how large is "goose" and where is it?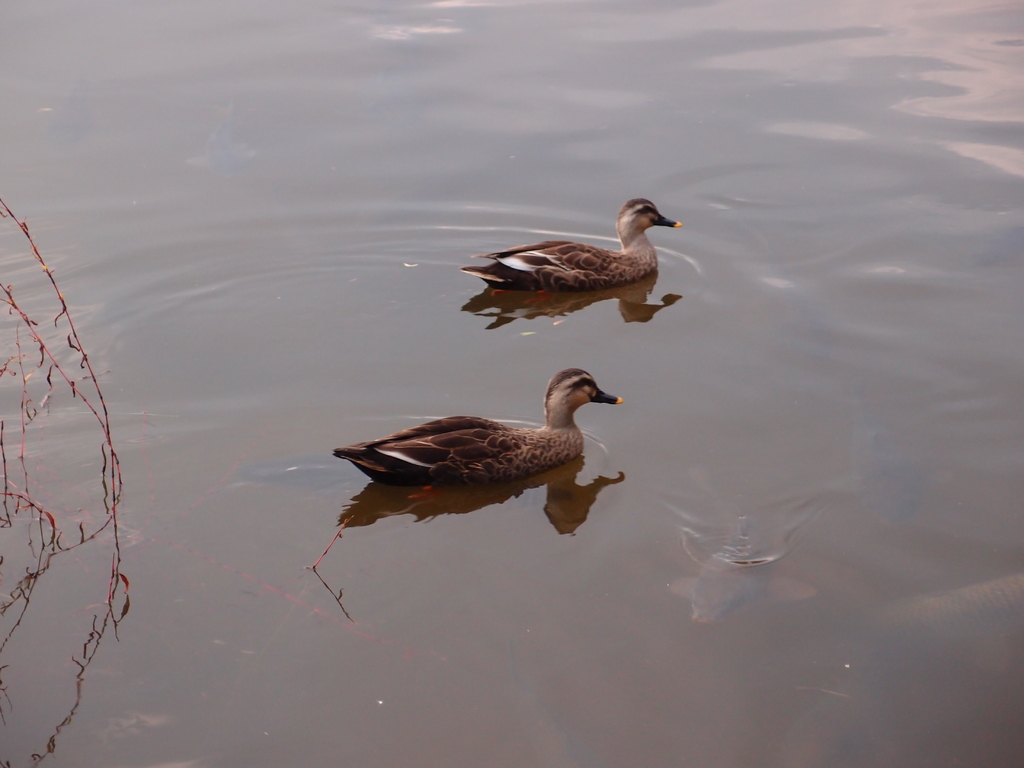
Bounding box: (left=449, top=199, right=687, bottom=321).
